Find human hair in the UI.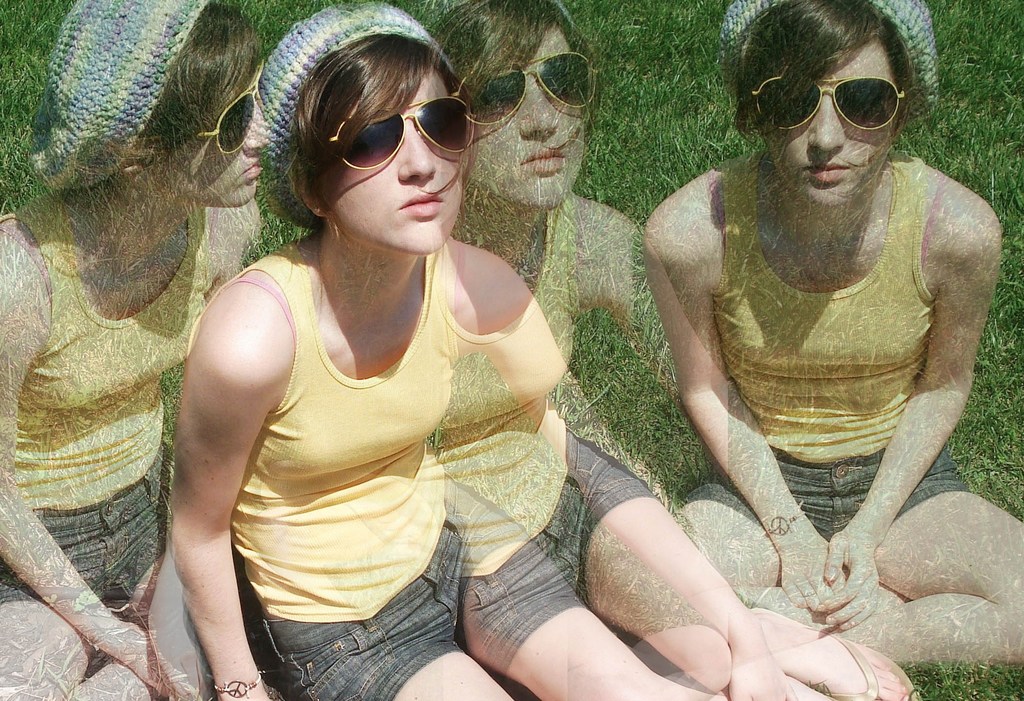
UI element at crop(278, 37, 466, 263).
